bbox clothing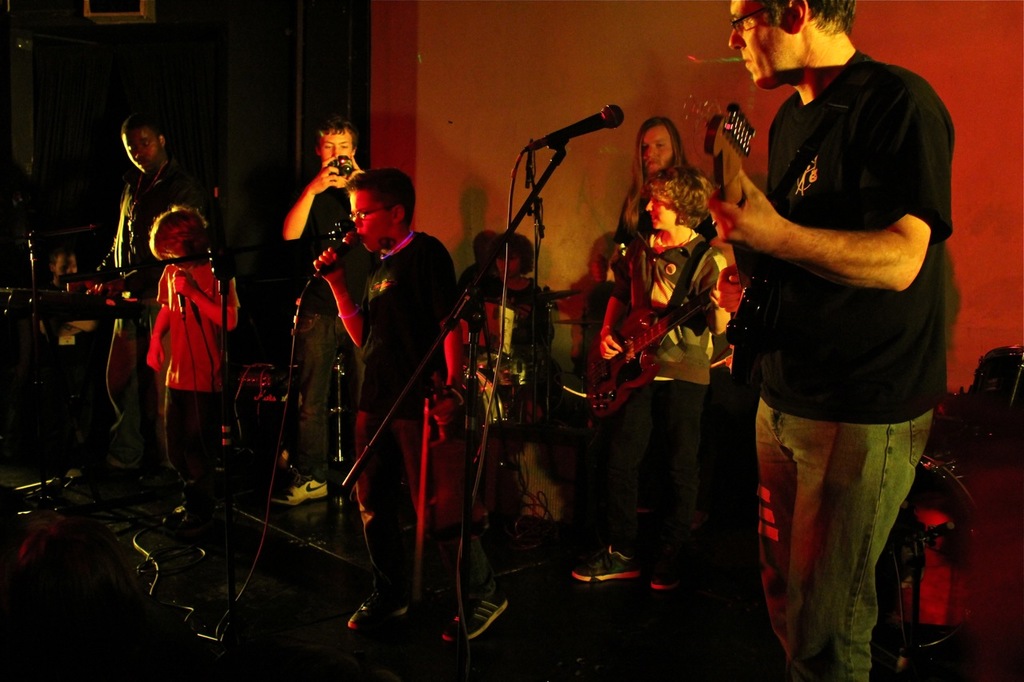
(left=96, top=161, right=209, bottom=425)
